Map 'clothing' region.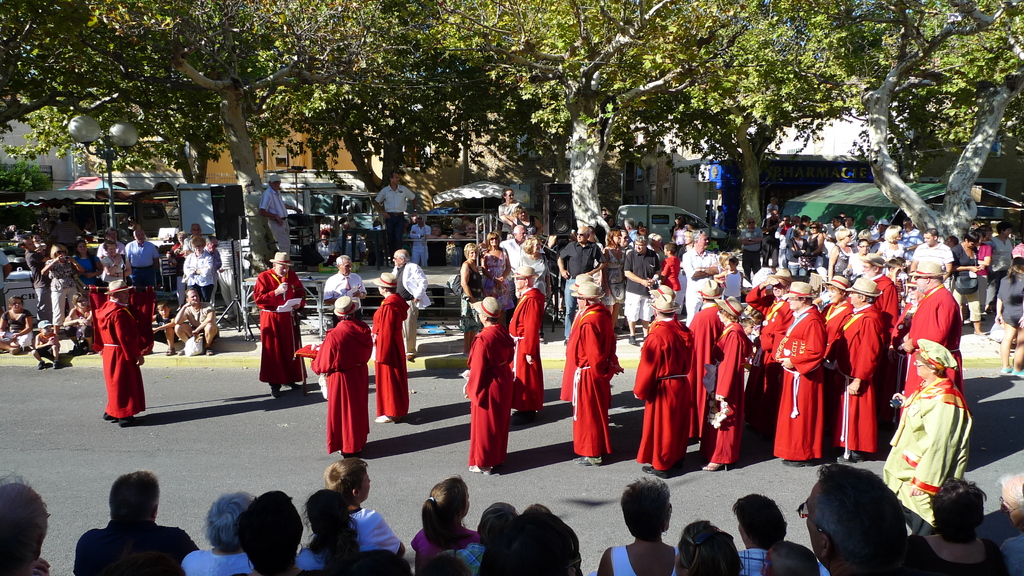
Mapped to 881 371 975 543.
